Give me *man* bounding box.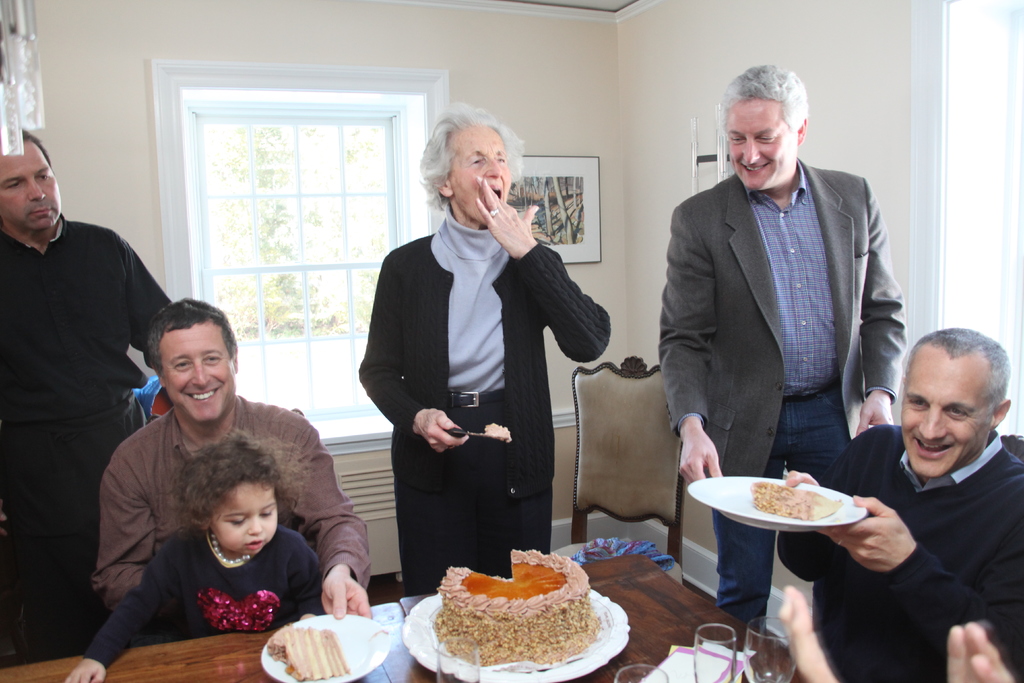
BBox(653, 71, 913, 633).
